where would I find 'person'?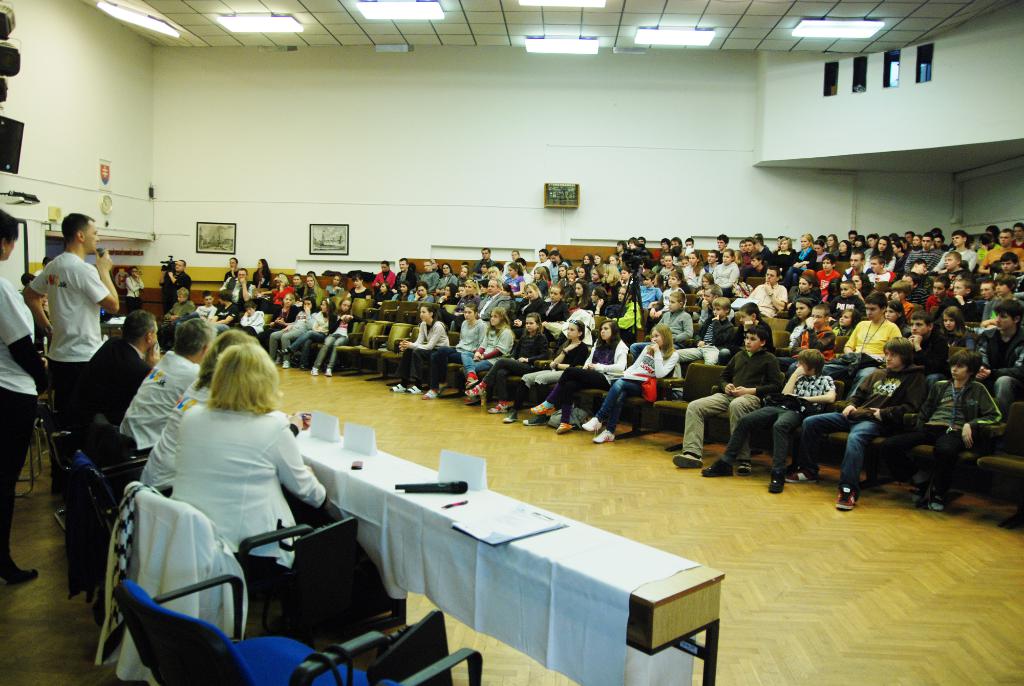
At 972/298/1023/408.
